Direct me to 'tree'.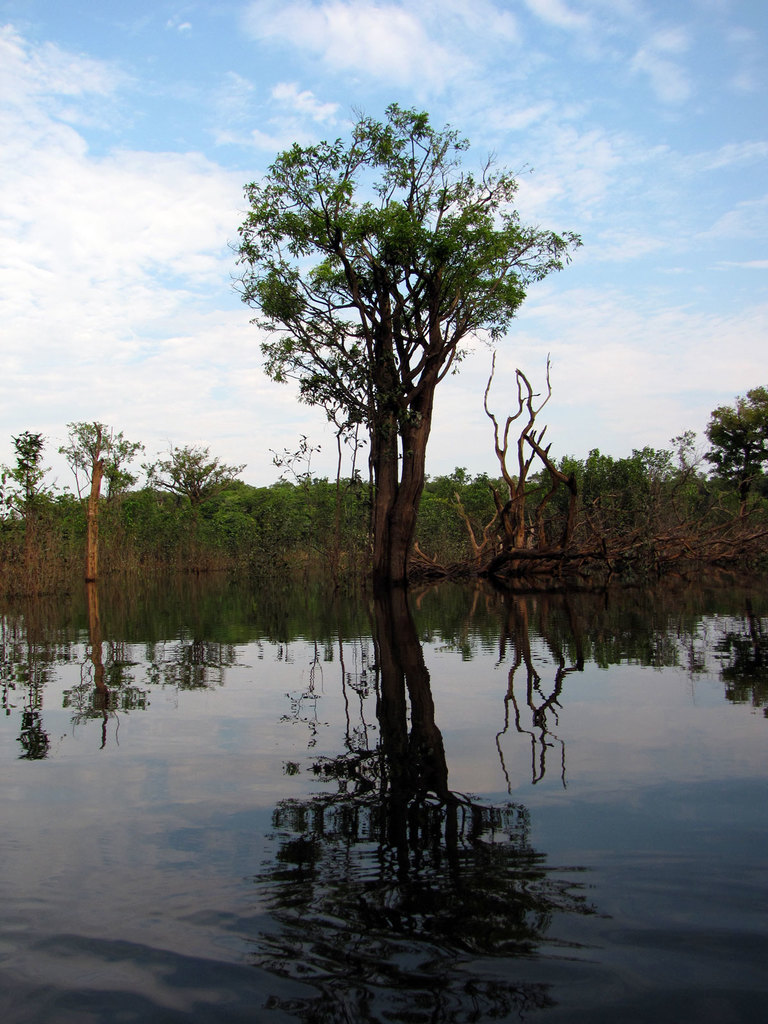
Direction: <region>701, 383, 767, 500</region>.
